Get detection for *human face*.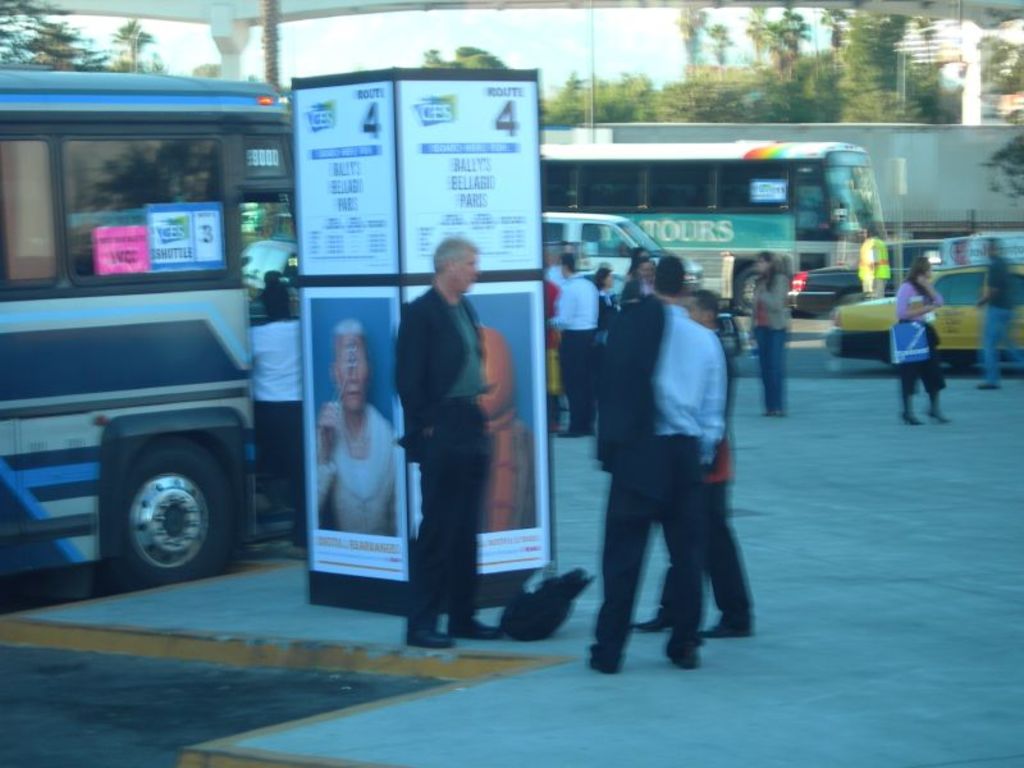
Detection: 452 253 483 300.
